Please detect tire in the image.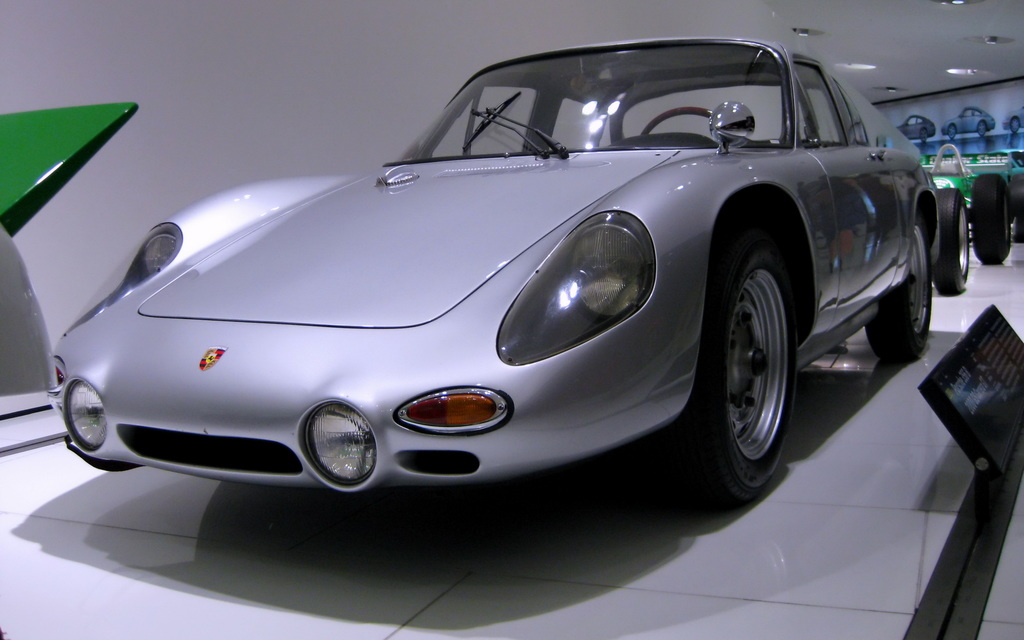
bbox=[1011, 116, 1021, 134].
